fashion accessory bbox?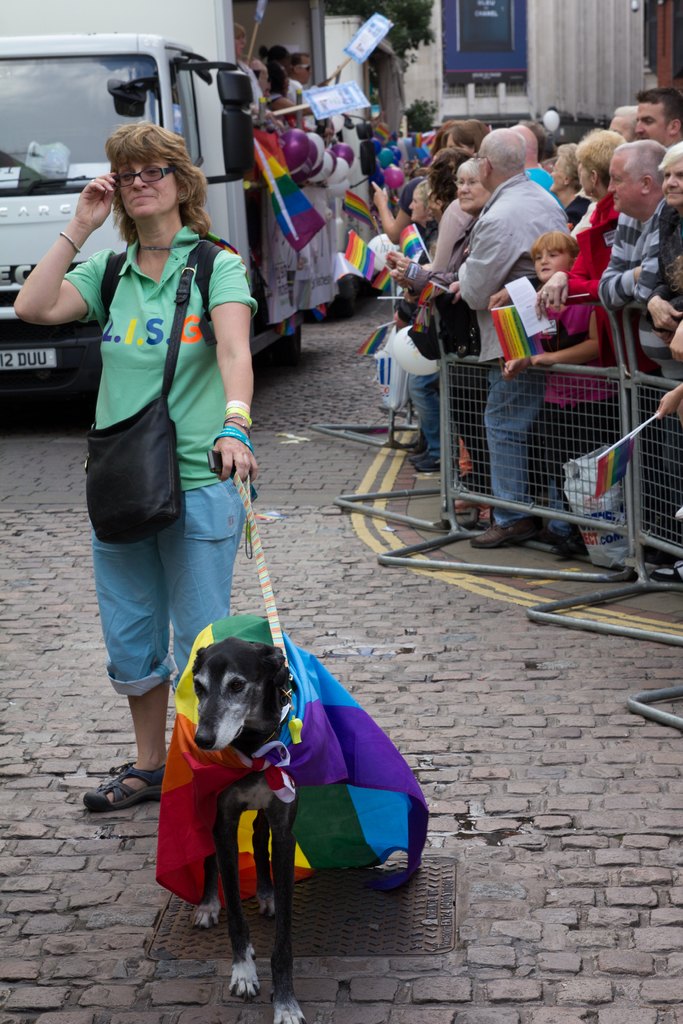
[467, 510, 545, 554]
